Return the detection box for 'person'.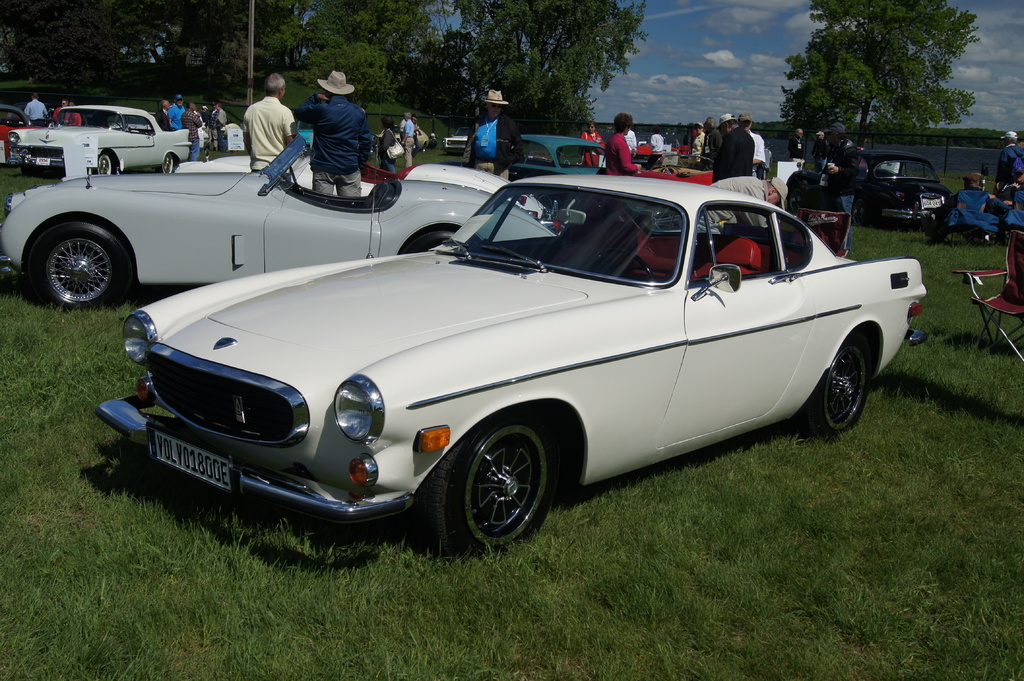
x1=825, y1=121, x2=862, y2=253.
